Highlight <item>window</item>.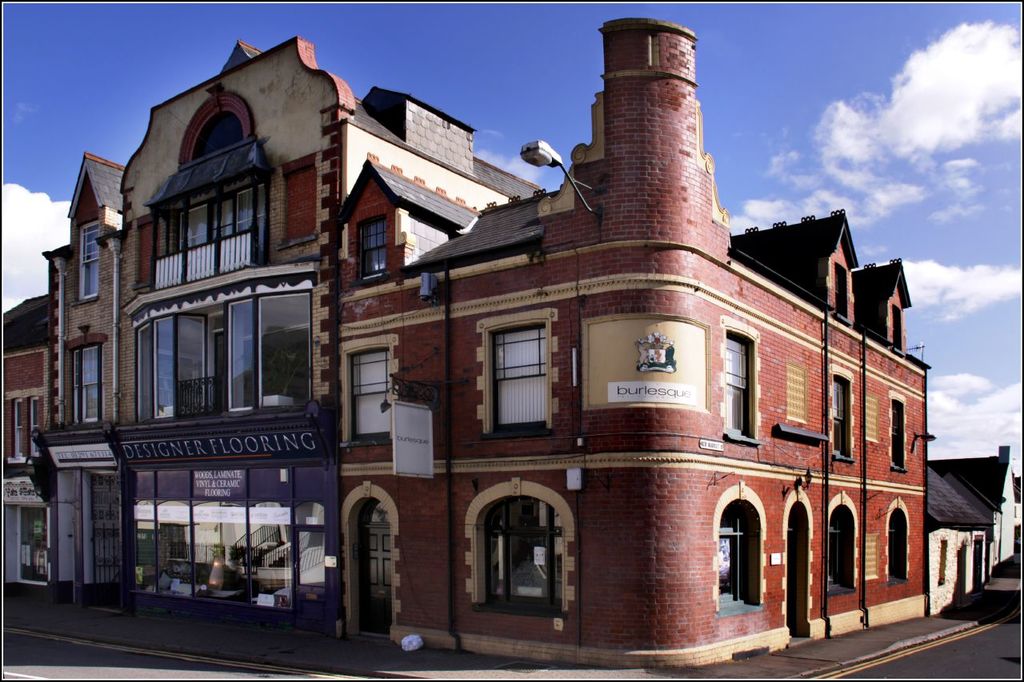
Highlighted region: <bbox>10, 399, 27, 465</bbox>.
